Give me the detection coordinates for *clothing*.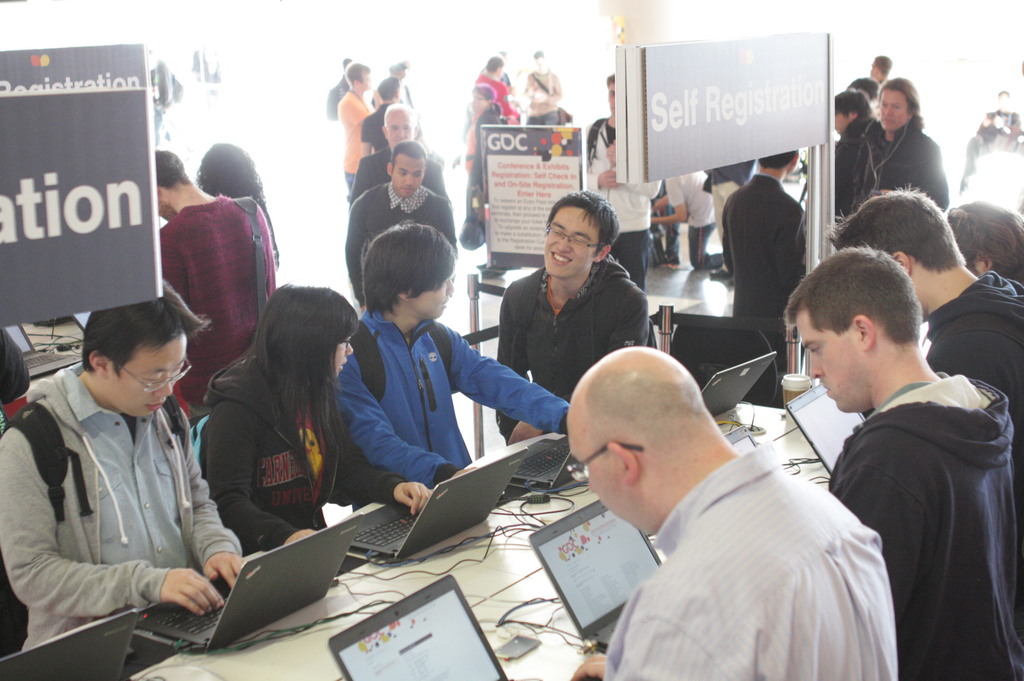
Rect(353, 147, 434, 193).
